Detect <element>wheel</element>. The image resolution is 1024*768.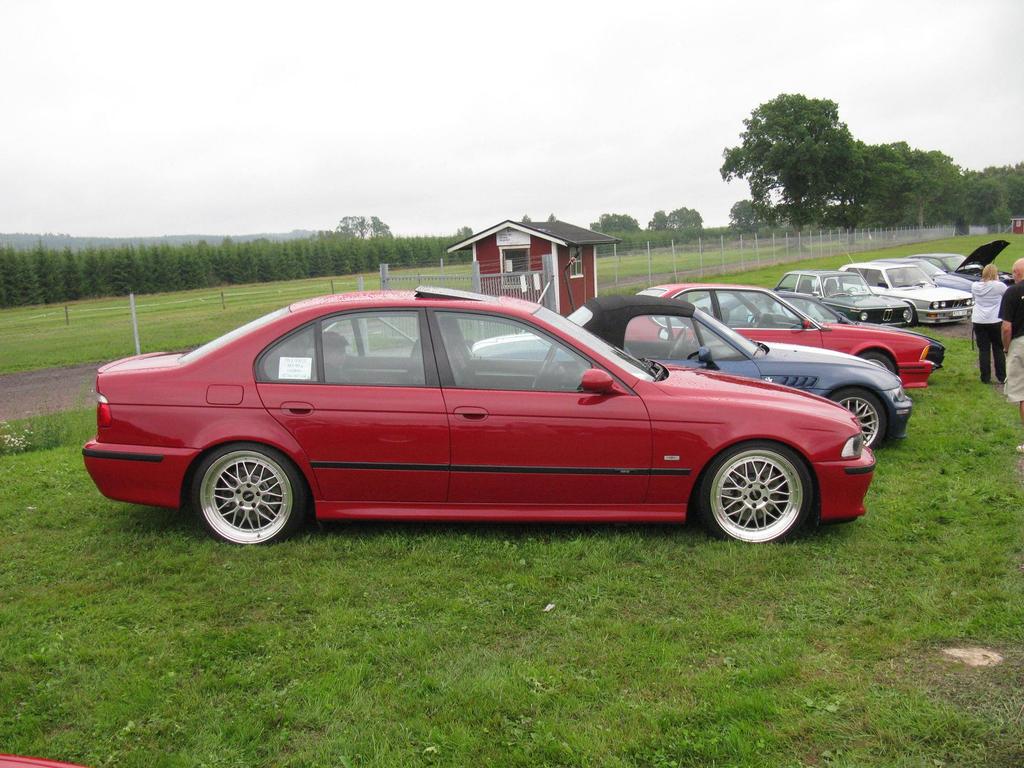
[left=696, top=439, right=816, bottom=548].
